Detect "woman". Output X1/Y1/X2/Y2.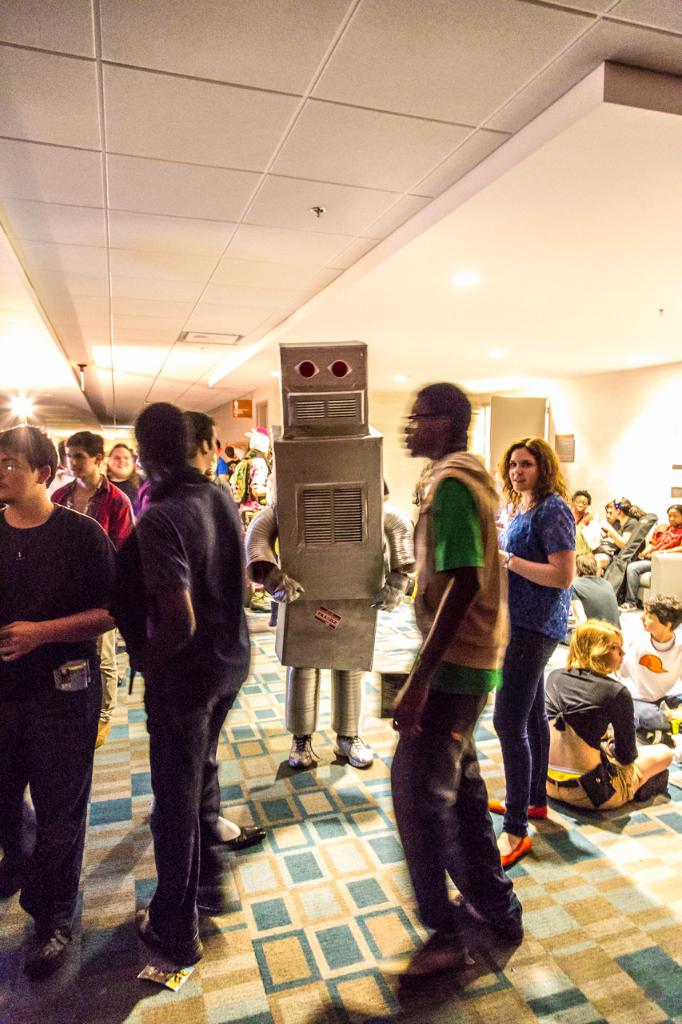
112/436/143/499.
